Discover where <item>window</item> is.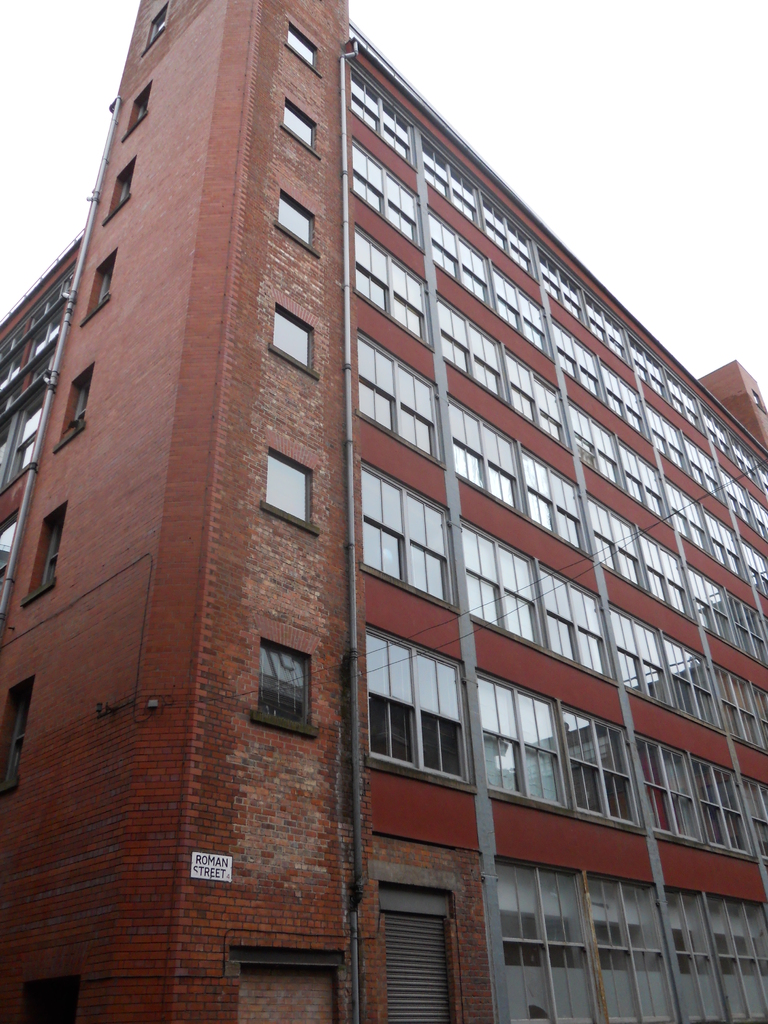
Discovered at 31:512:58:587.
